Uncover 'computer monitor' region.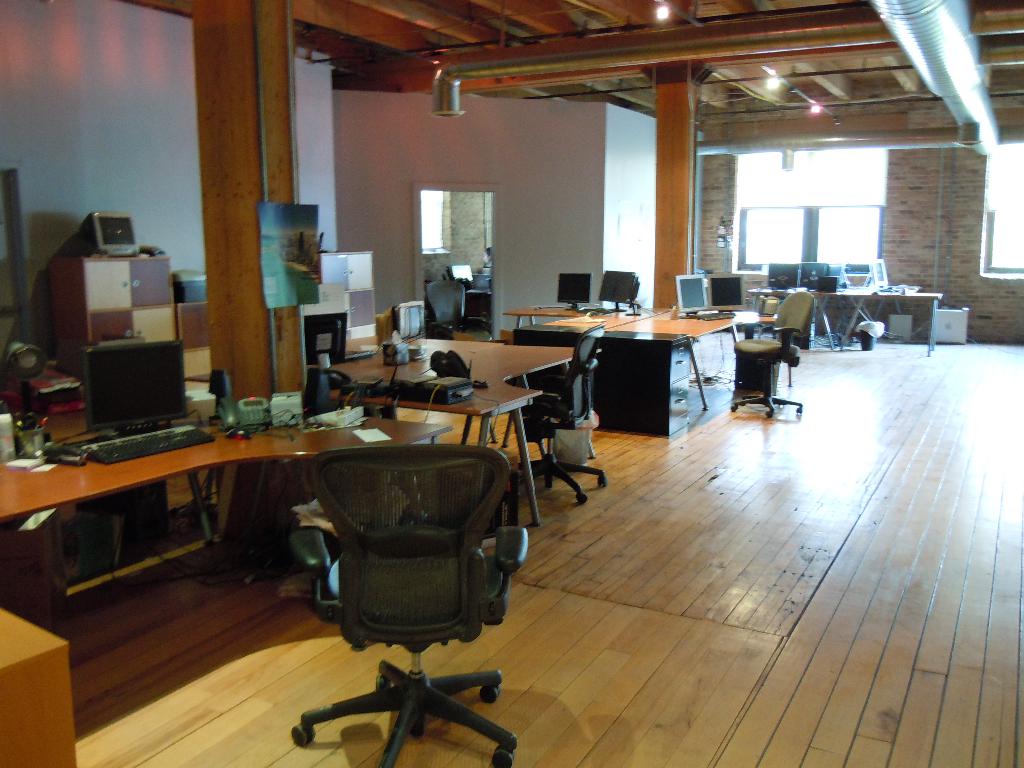
Uncovered: box=[801, 261, 826, 290].
